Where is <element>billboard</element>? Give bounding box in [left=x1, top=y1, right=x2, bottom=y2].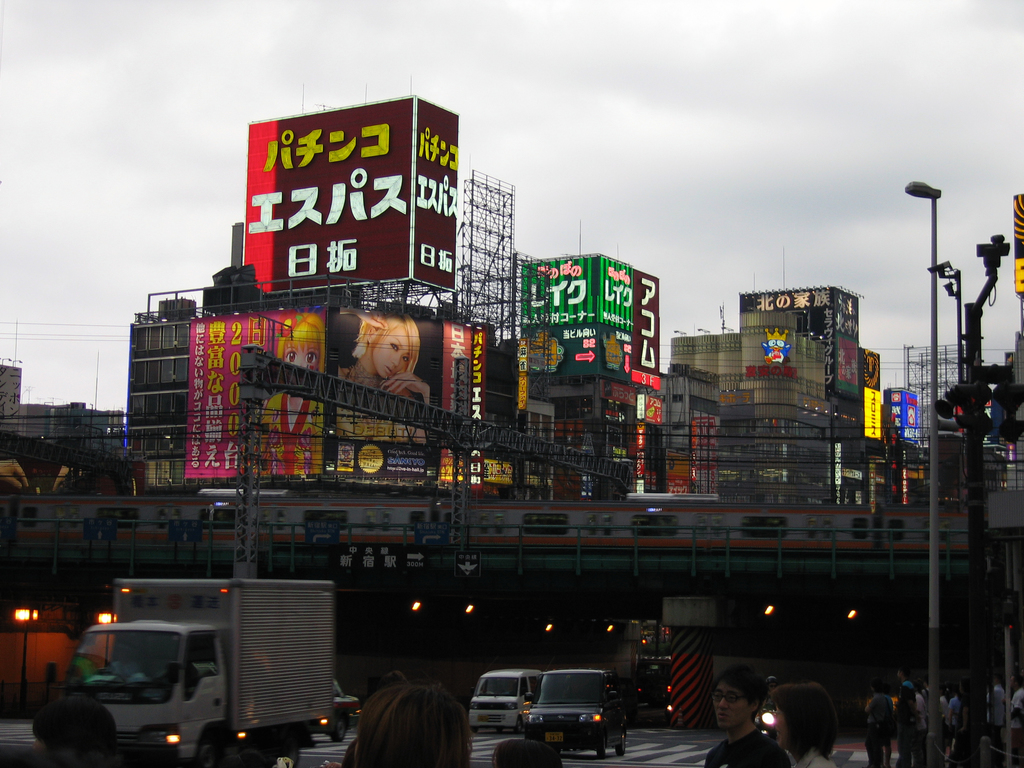
[left=257, top=312, right=326, bottom=471].
